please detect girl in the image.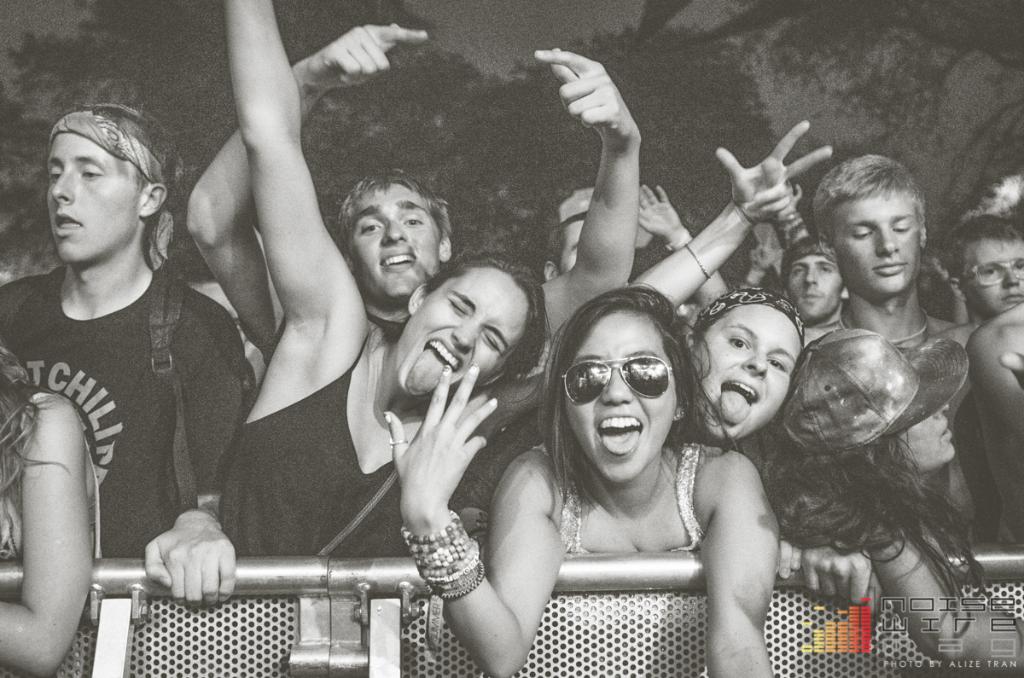
left=217, top=0, right=537, bottom=560.
